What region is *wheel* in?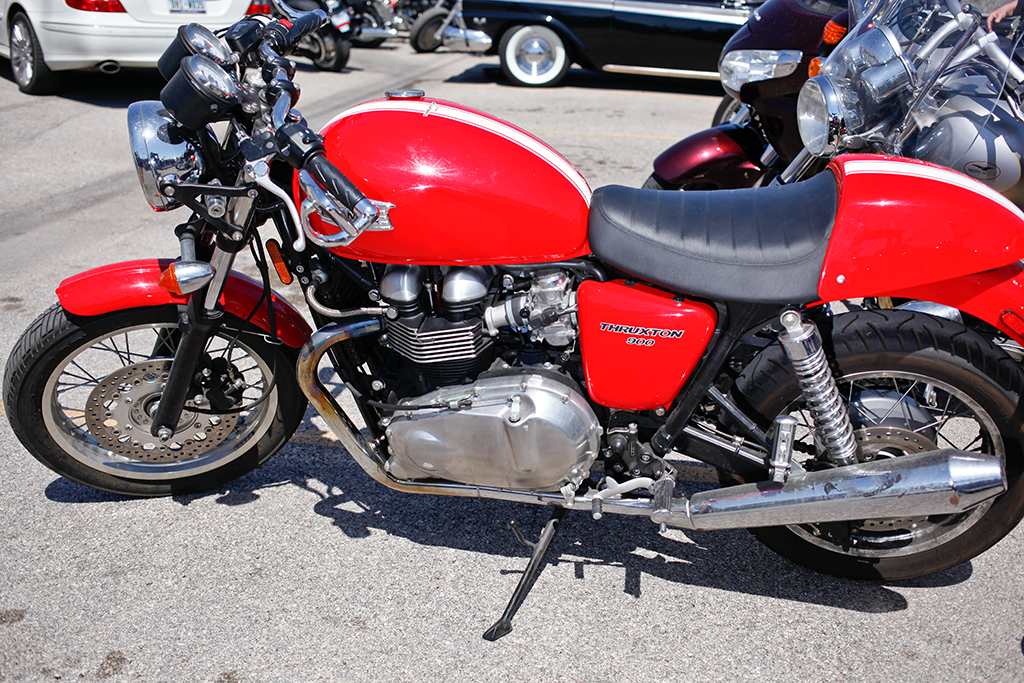
[x1=7, y1=10, x2=54, y2=99].
